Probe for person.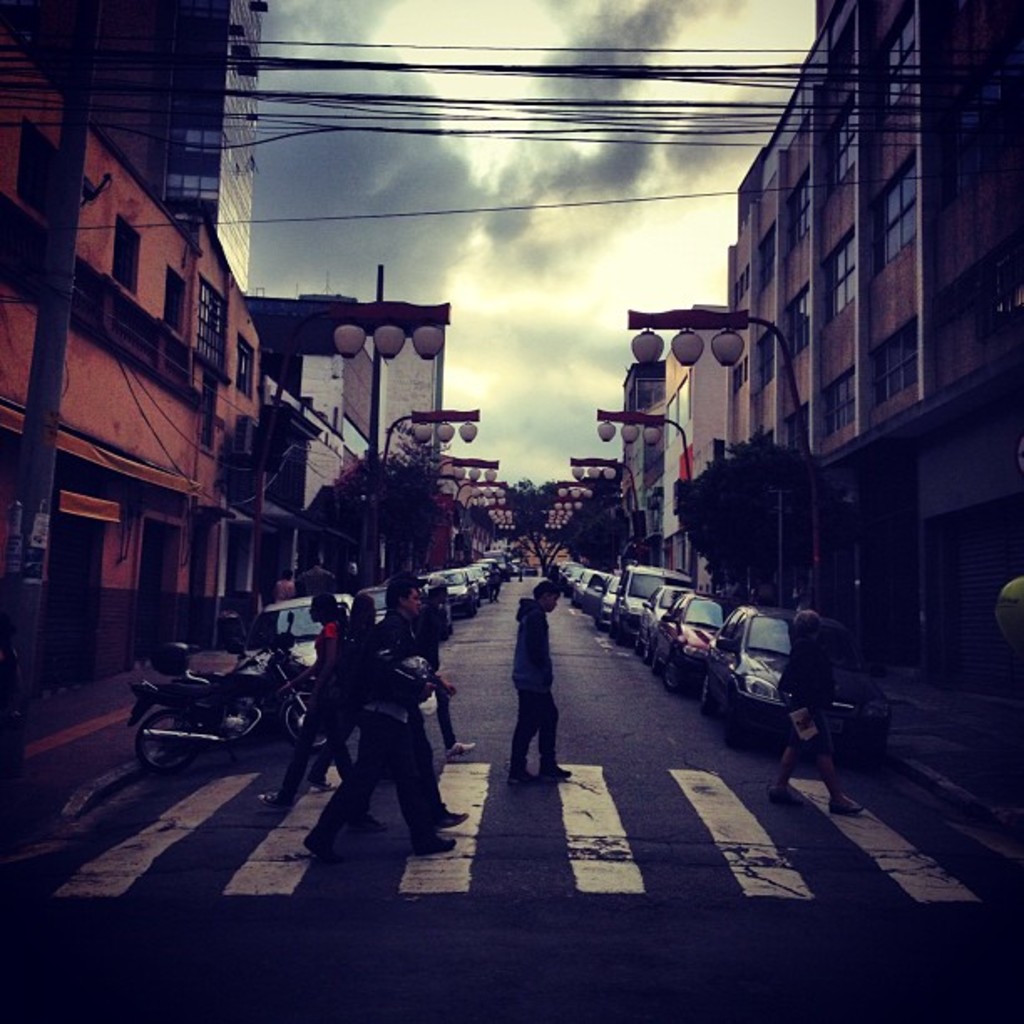
Probe result: select_region(264, 592, 353, 803).
